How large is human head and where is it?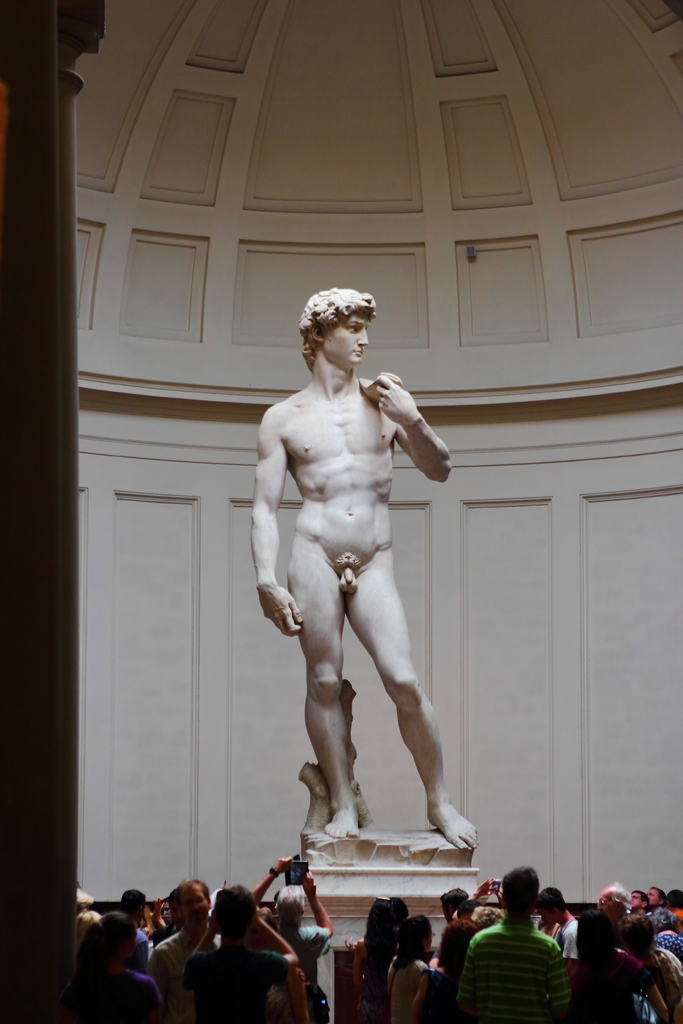
Bounding box: {"left": 495, "top": 867, "right": 539, "bottom": 915}.
